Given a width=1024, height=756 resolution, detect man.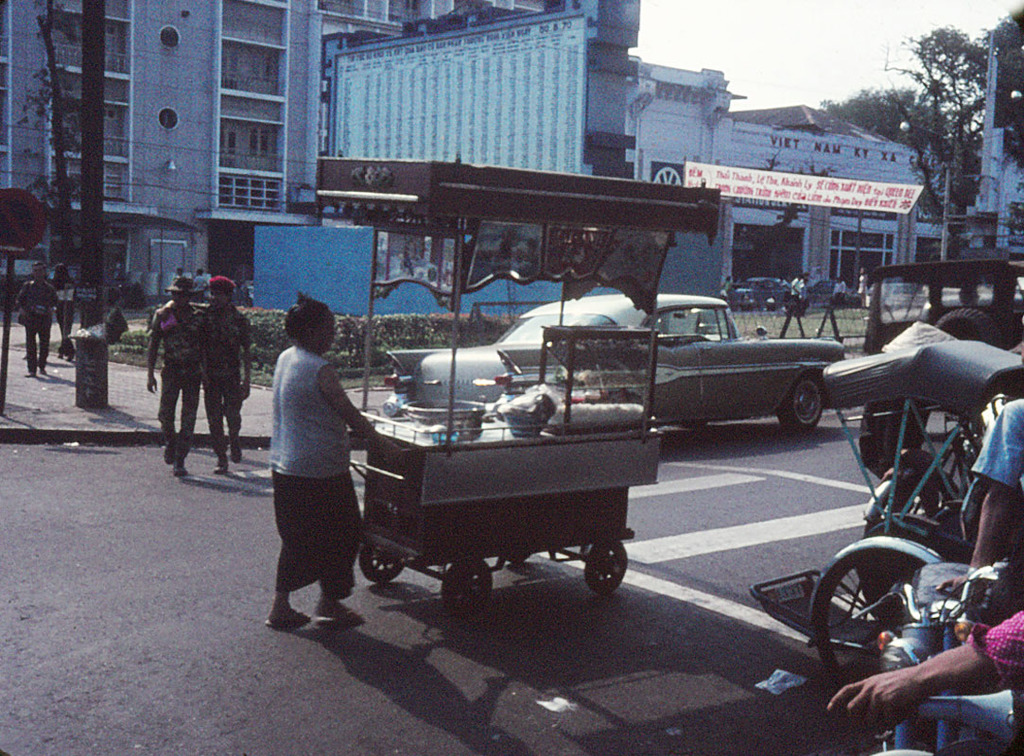
region(11, 258, 58, 377).
